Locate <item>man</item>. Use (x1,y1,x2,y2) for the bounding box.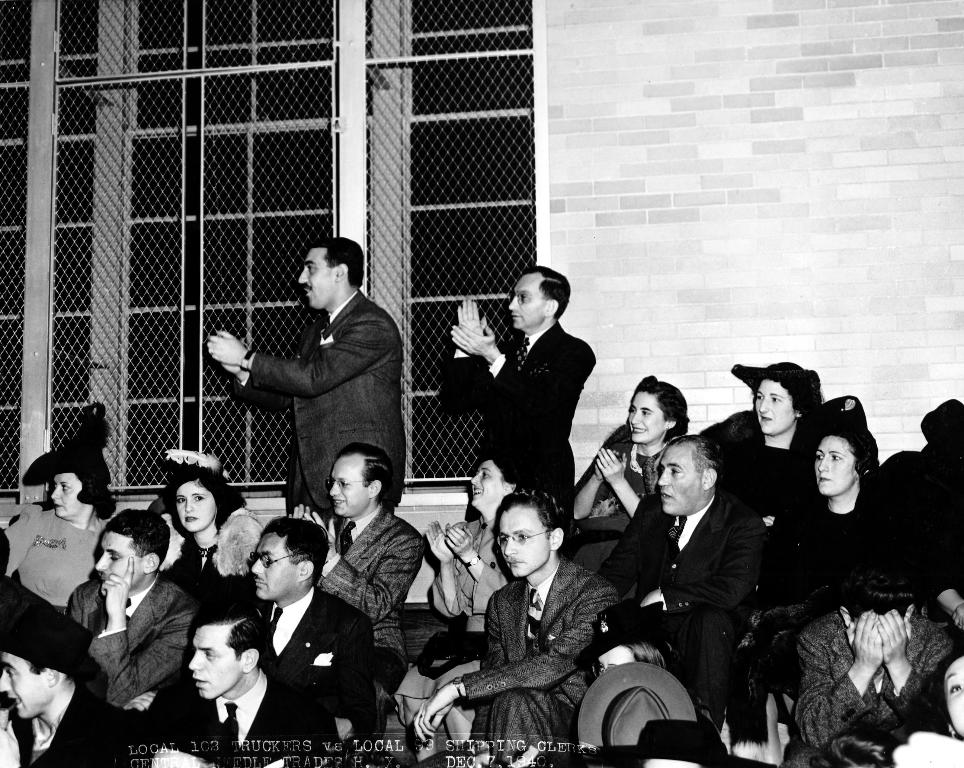
(201,233,412,526).
